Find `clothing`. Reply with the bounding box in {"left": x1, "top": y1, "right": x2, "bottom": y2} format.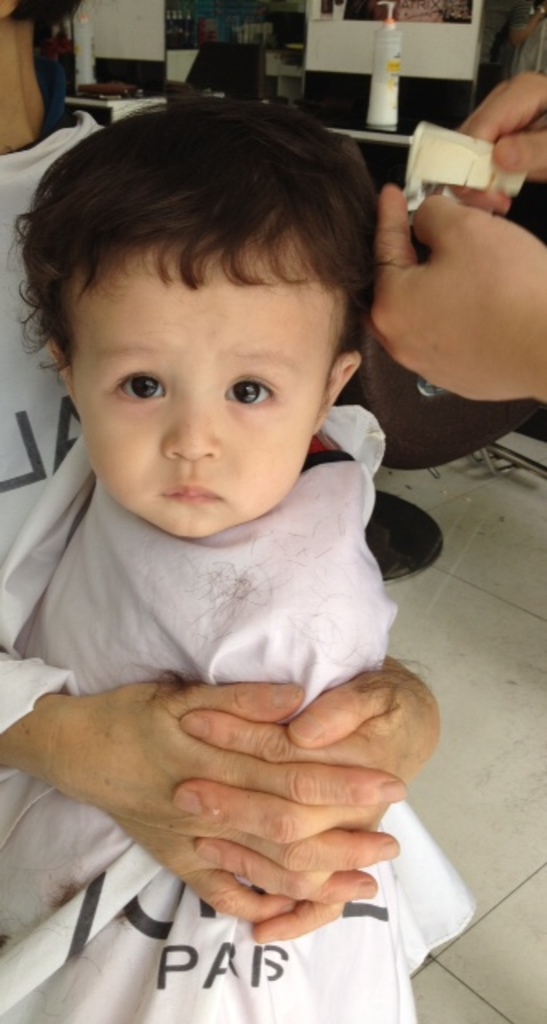
{"left": 0, "top": 434, "right": 546, "bottom": 1023}.
